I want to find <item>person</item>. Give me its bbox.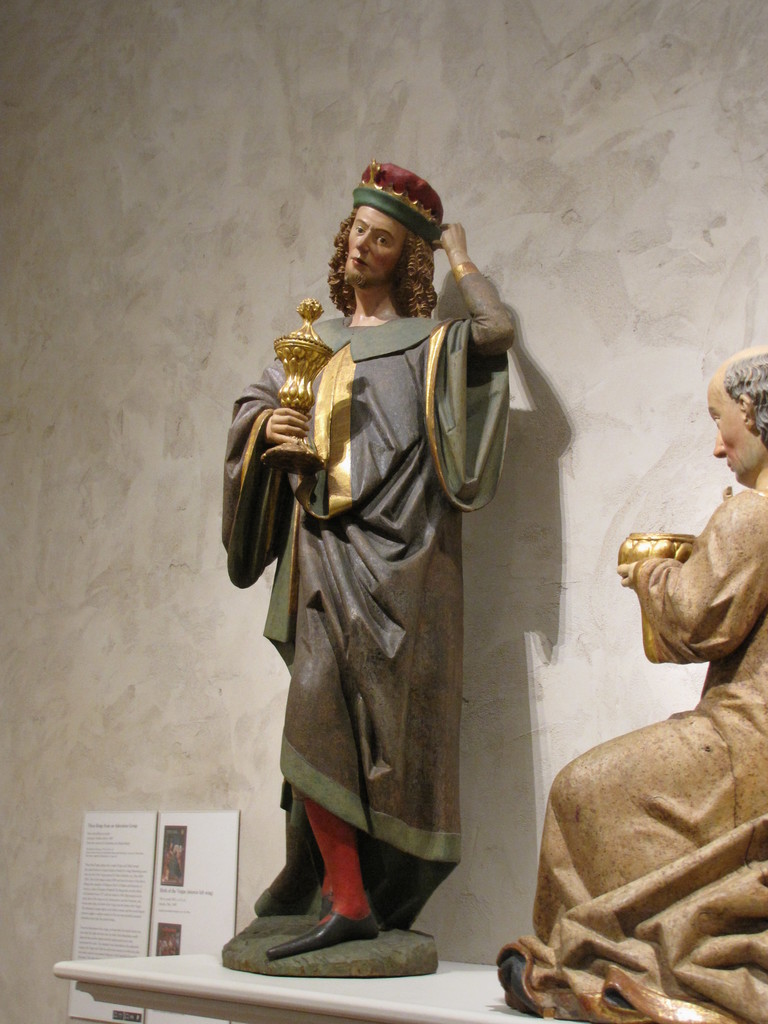
bbox=(484, 344, 767, 1019).
